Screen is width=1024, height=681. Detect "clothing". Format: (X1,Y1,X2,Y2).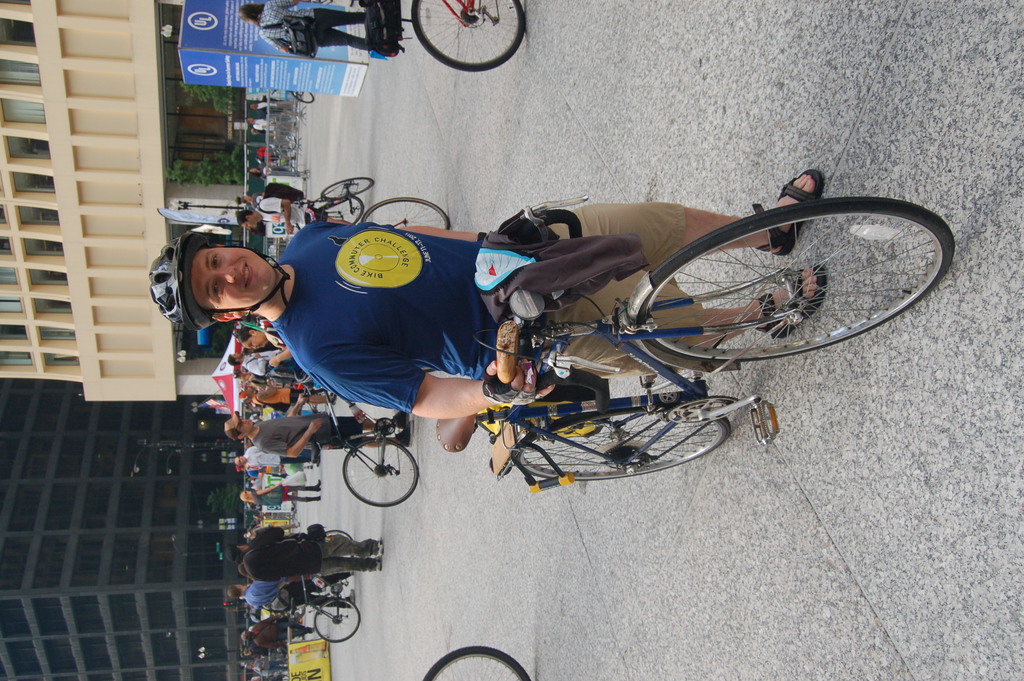
(241,529,378,582).
